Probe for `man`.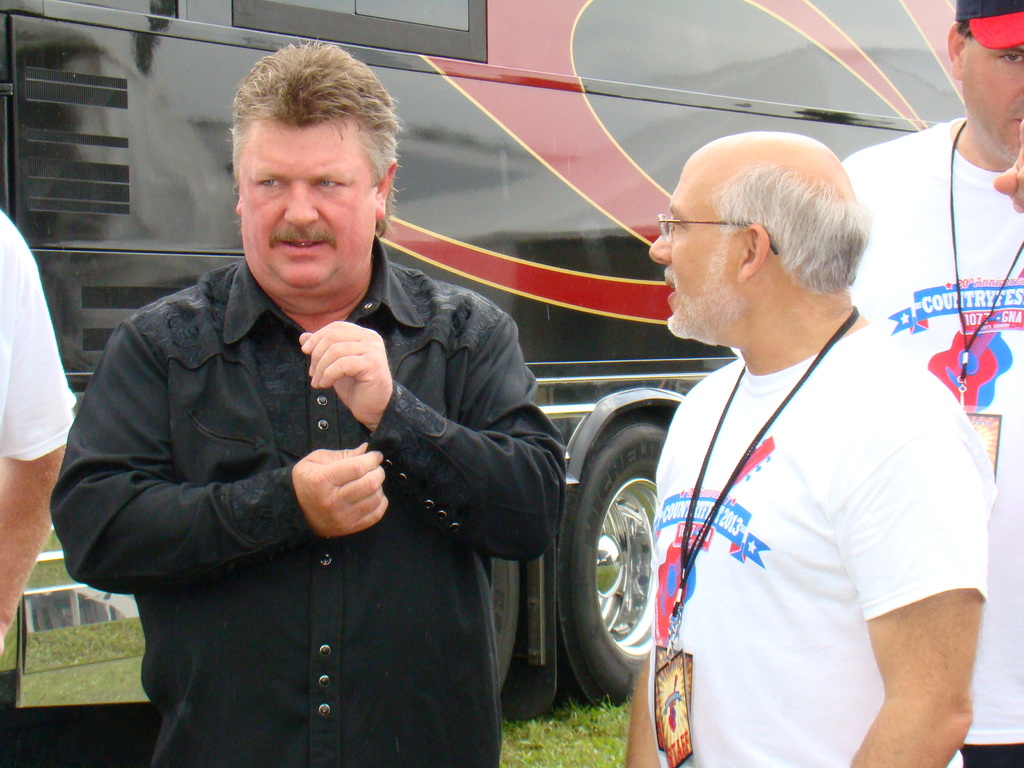
Probe result: crop(86, 71, 579, 749).
